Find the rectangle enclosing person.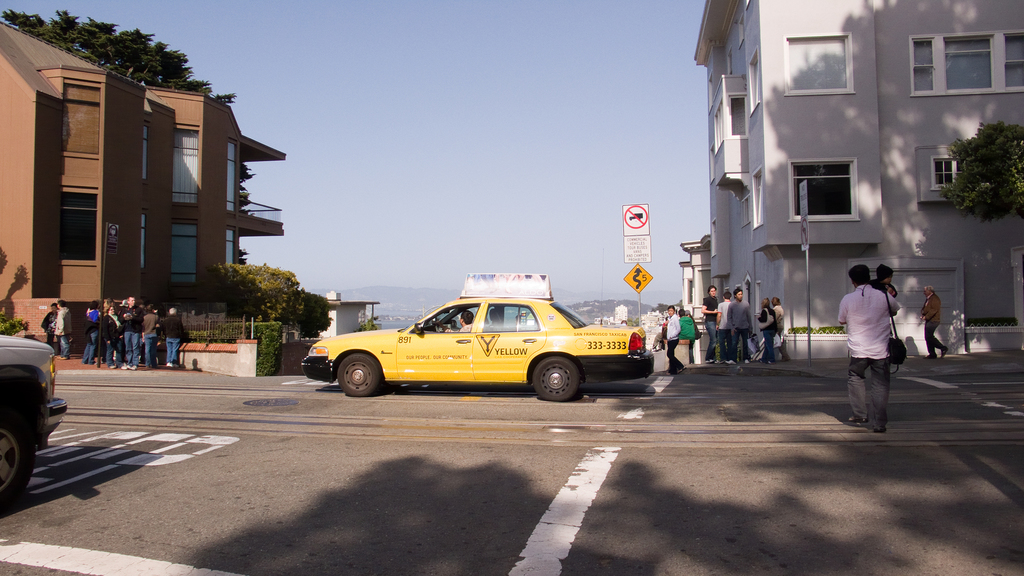
(726,286,752,363).
